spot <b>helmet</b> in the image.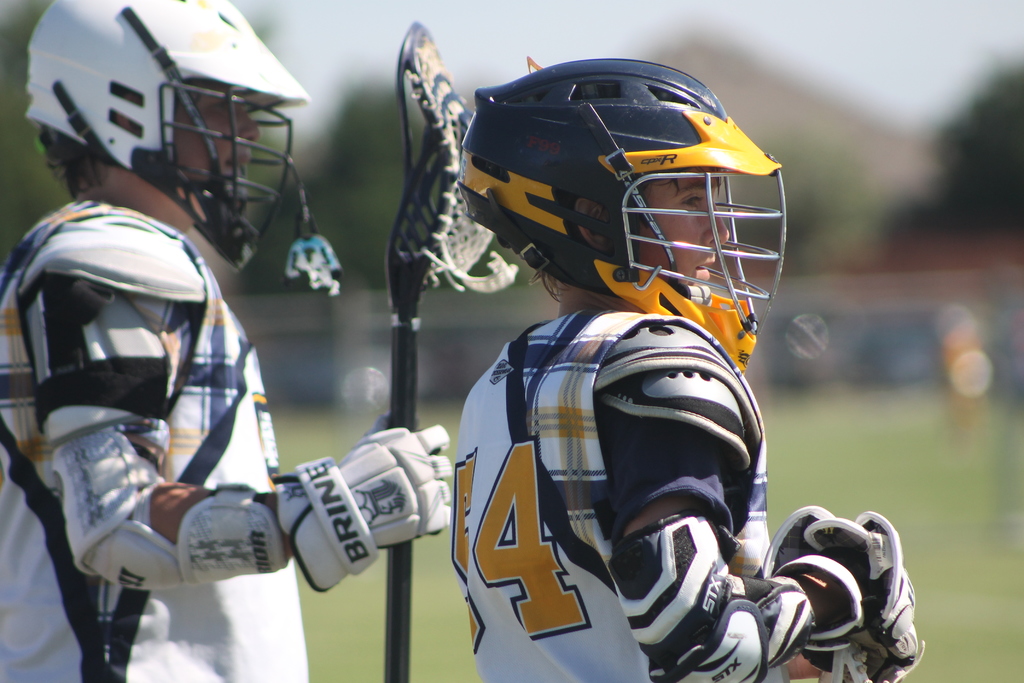
<b>helmet</b> found at bbox=[458, 54, 788, 377].
